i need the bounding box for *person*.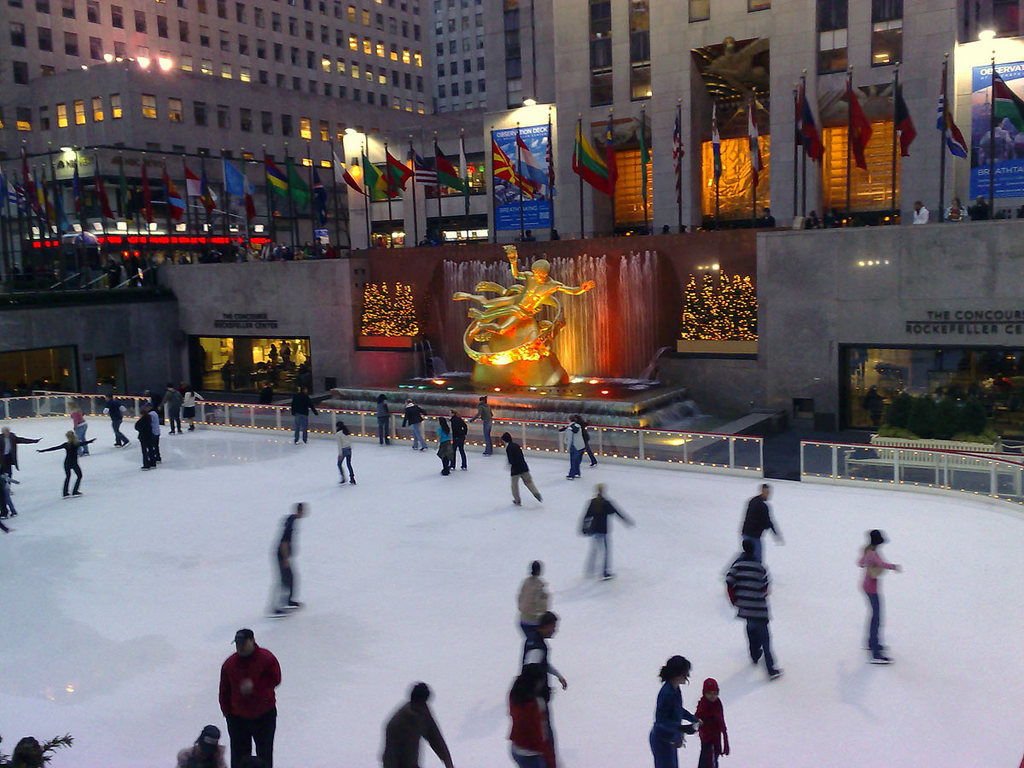
Here it is: pyautogui.locateOnScreen(219, 630, 276, 767).
